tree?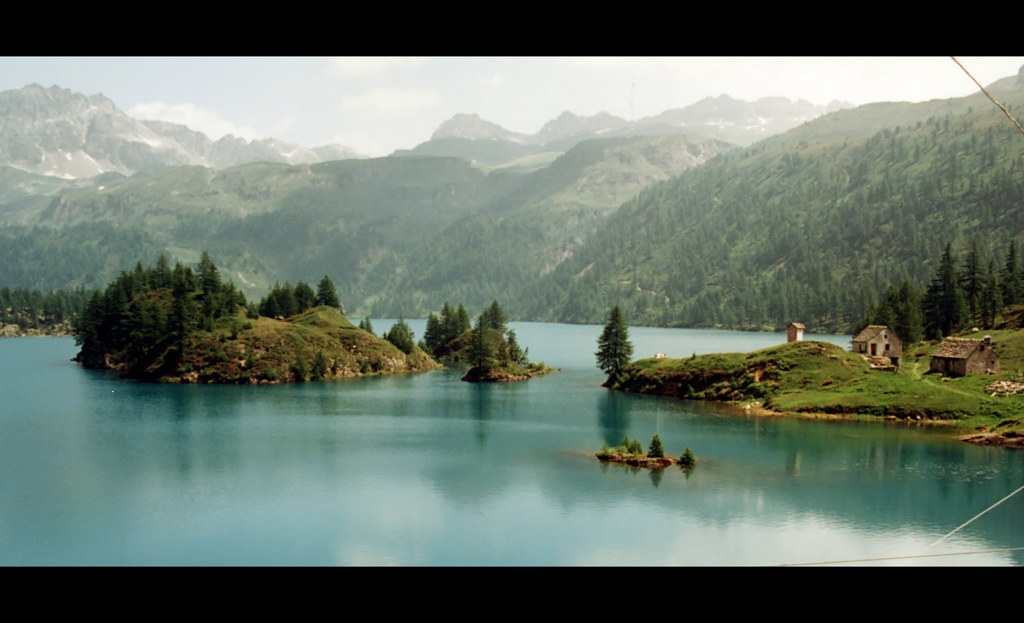
bbox(317, 274, 341, 306)
